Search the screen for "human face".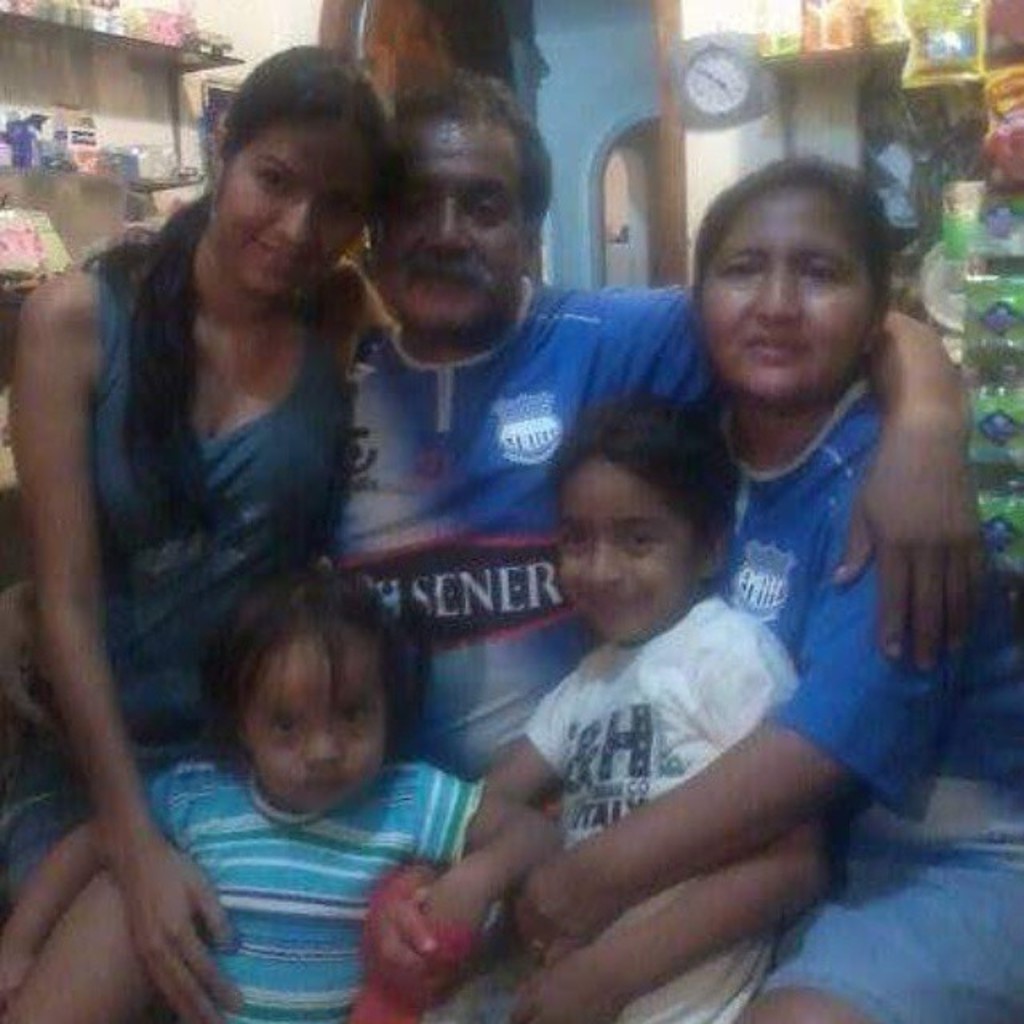
Found at {"left": 243, "top": 624, "right": 386, "bottom": 802}.
